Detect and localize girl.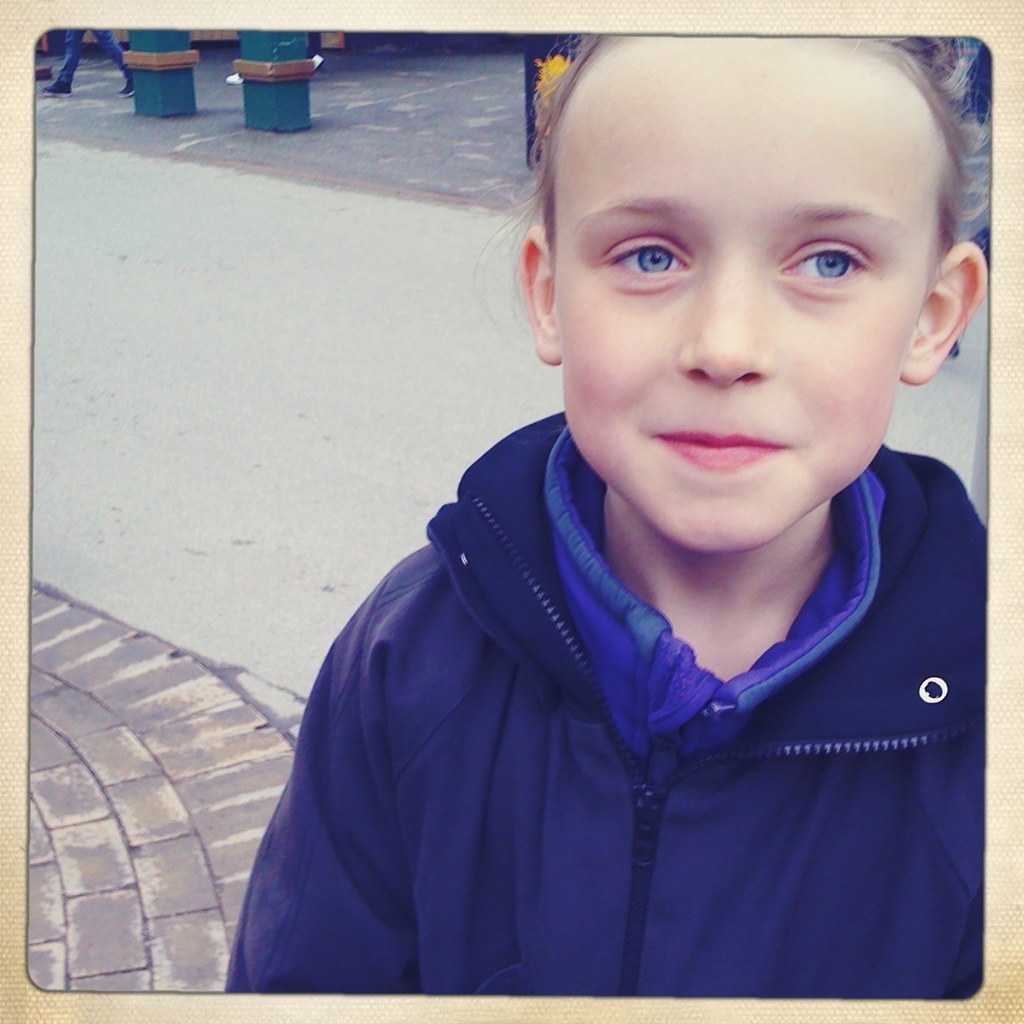
Localized at {"left": 210, "top": 30, "right": 983, "bottom": 1003}.
